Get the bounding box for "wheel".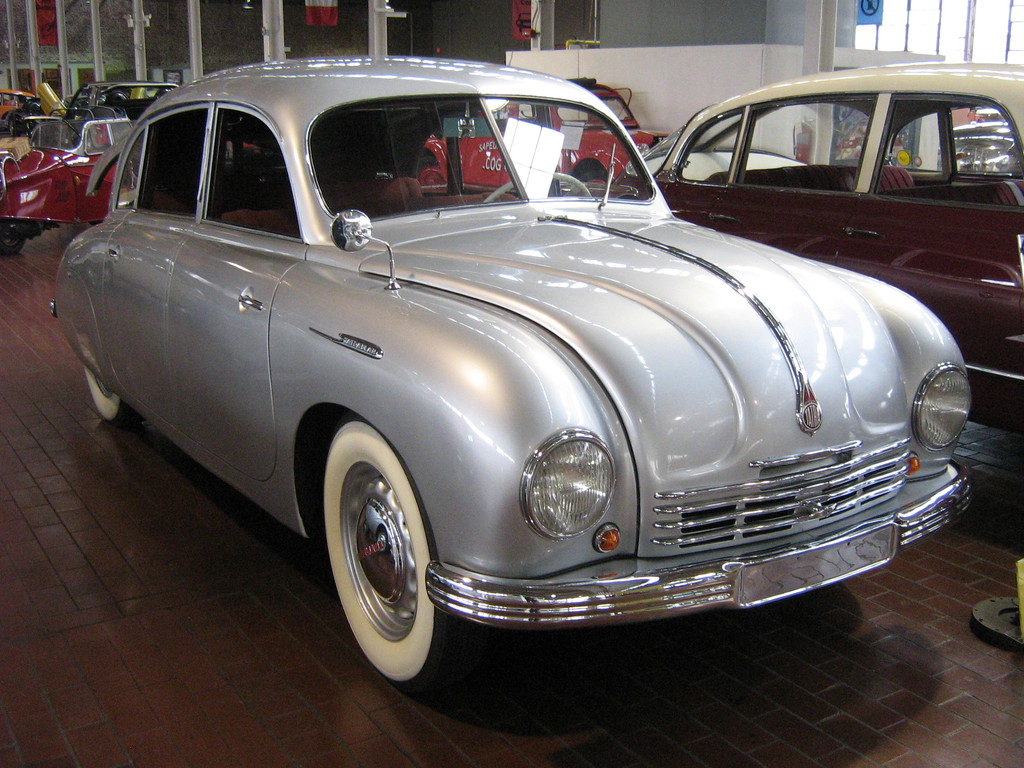
[84,362,144,424].
